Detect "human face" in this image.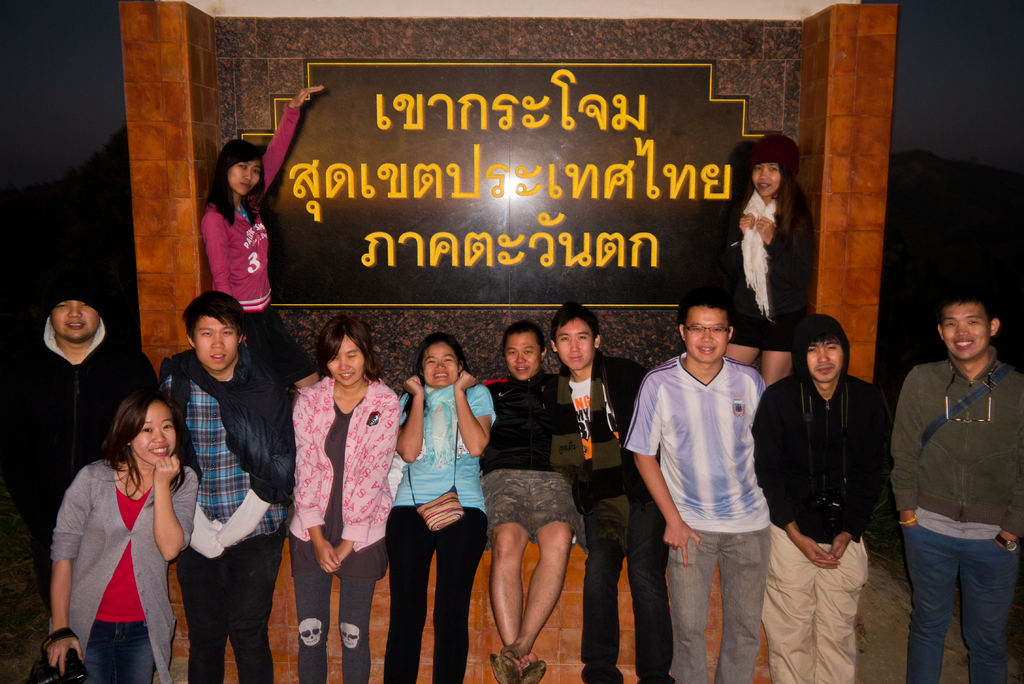
Detection: rect(129, 401, 173, 464).
